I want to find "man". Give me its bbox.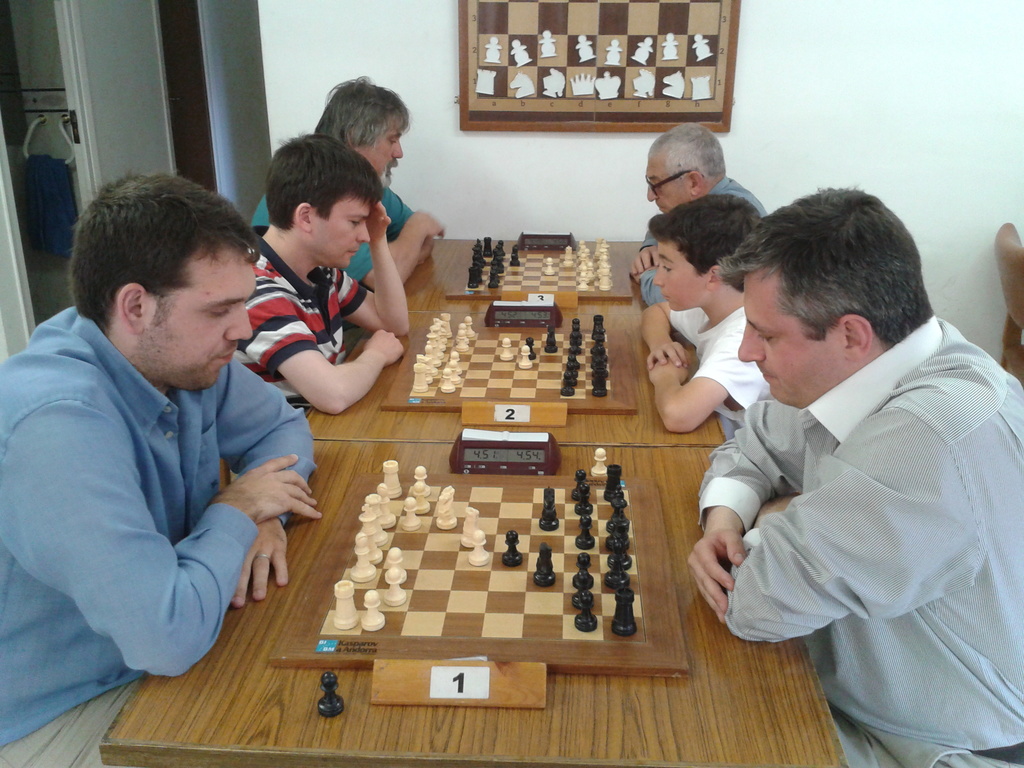
bbox=(254, 70, 445, 291).
